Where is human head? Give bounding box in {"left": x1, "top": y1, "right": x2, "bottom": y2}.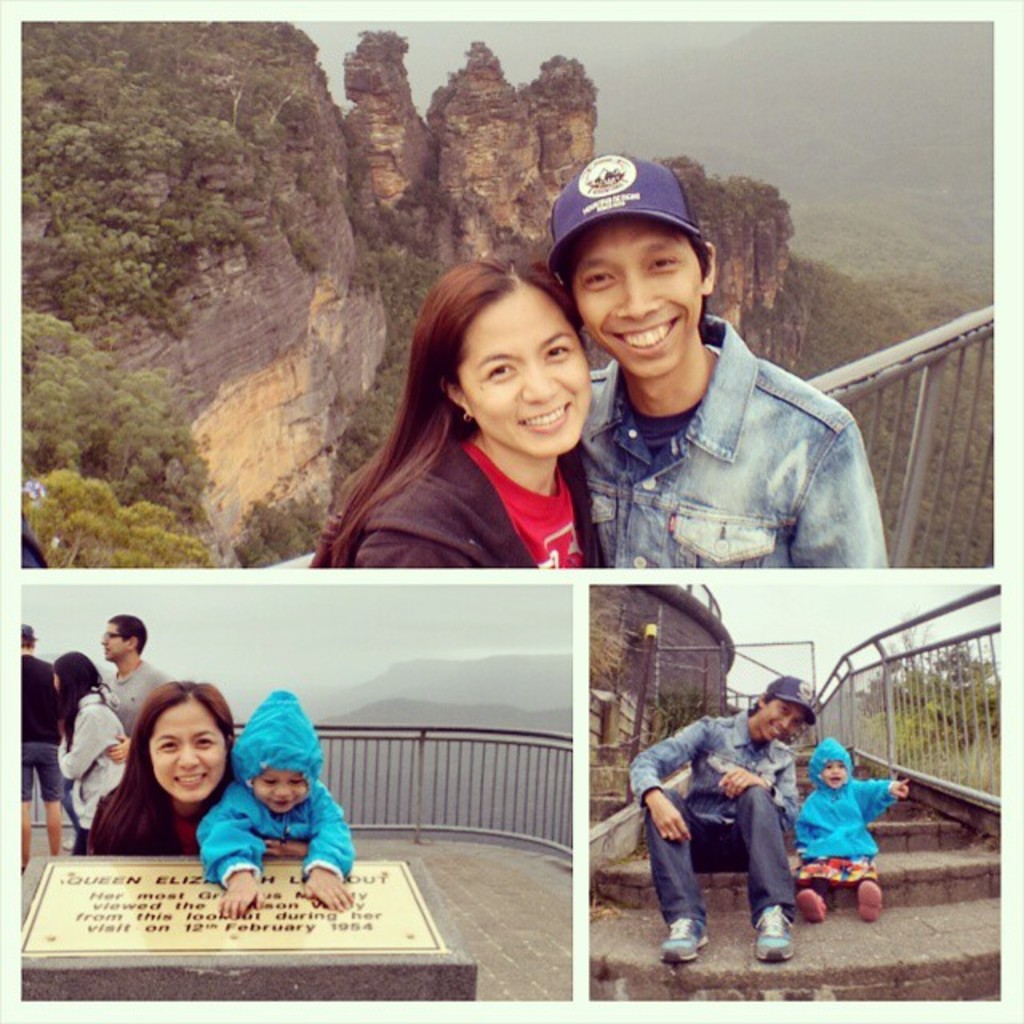
{"left": 549, "top": 149, "right": 723, "bottom": 382}.
